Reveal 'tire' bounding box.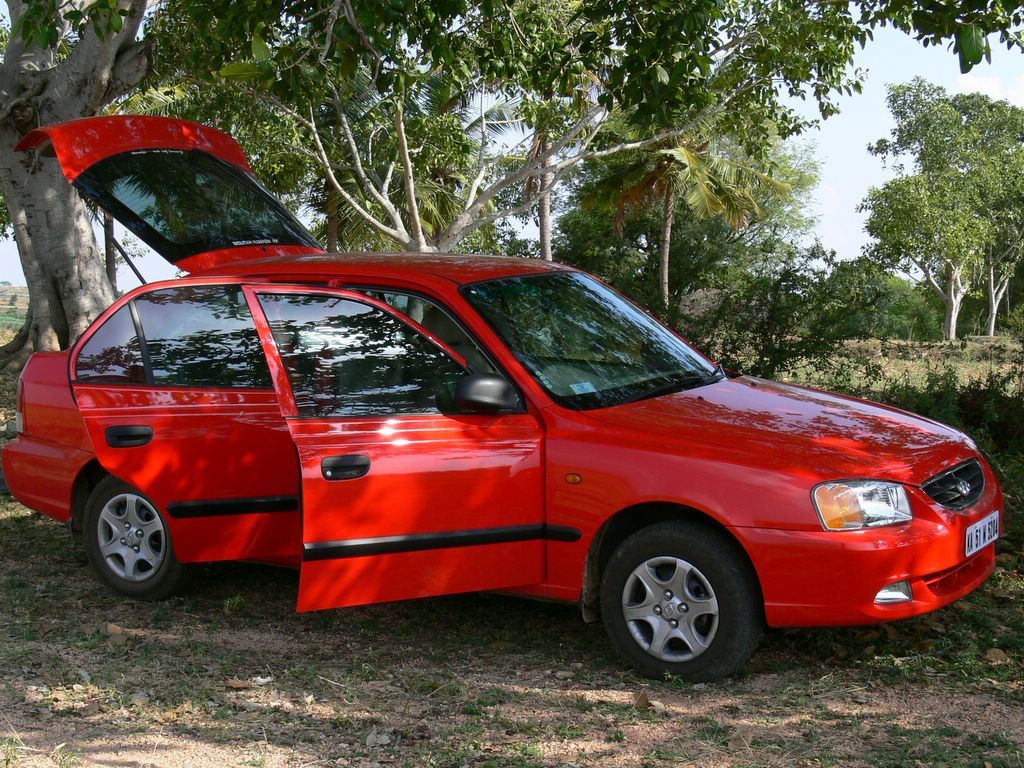
Revealed: l=590, t=525, r=767, b=682.
